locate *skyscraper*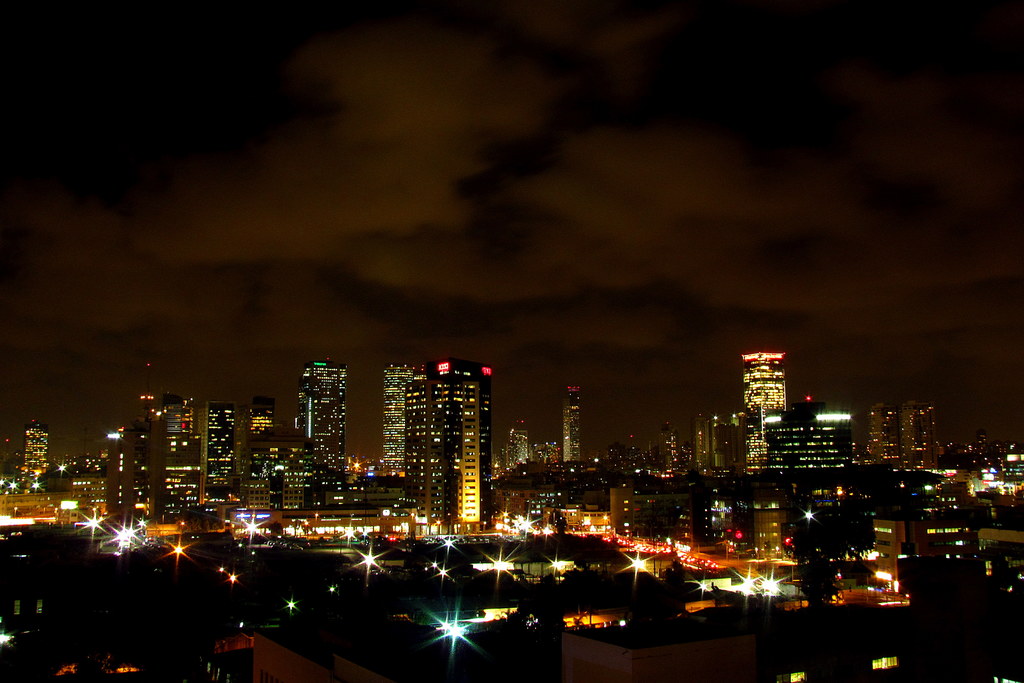
left=386, top=365, right=415, bottom=482
